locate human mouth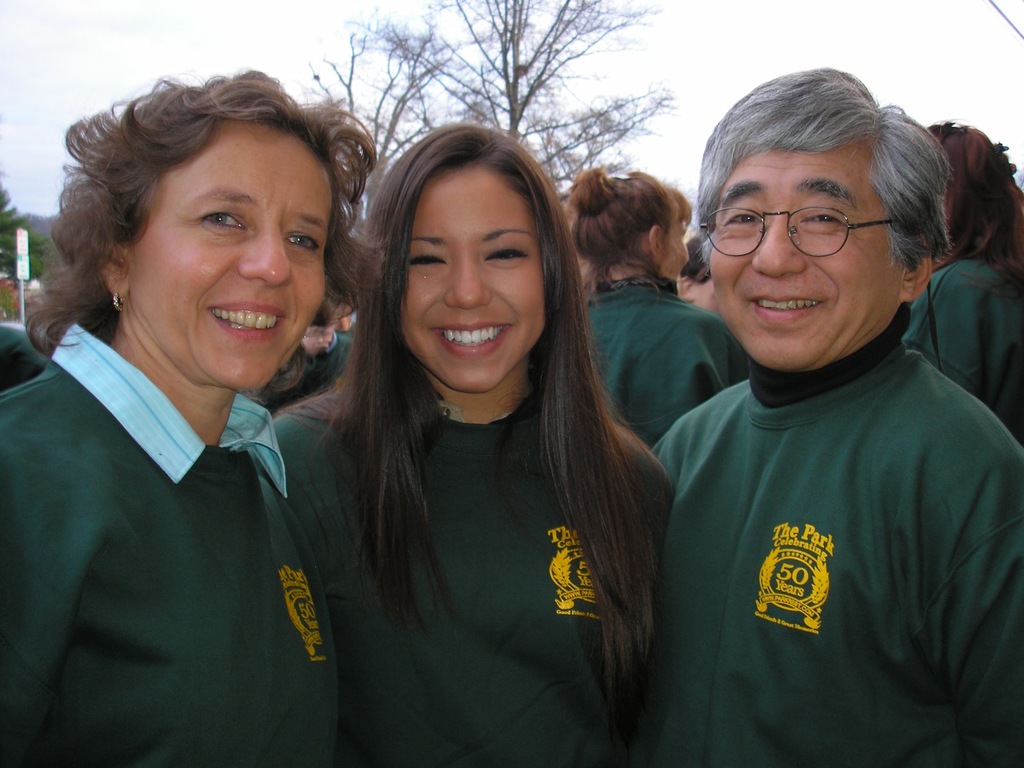
left=211, top=302, right=284, bottom=338
